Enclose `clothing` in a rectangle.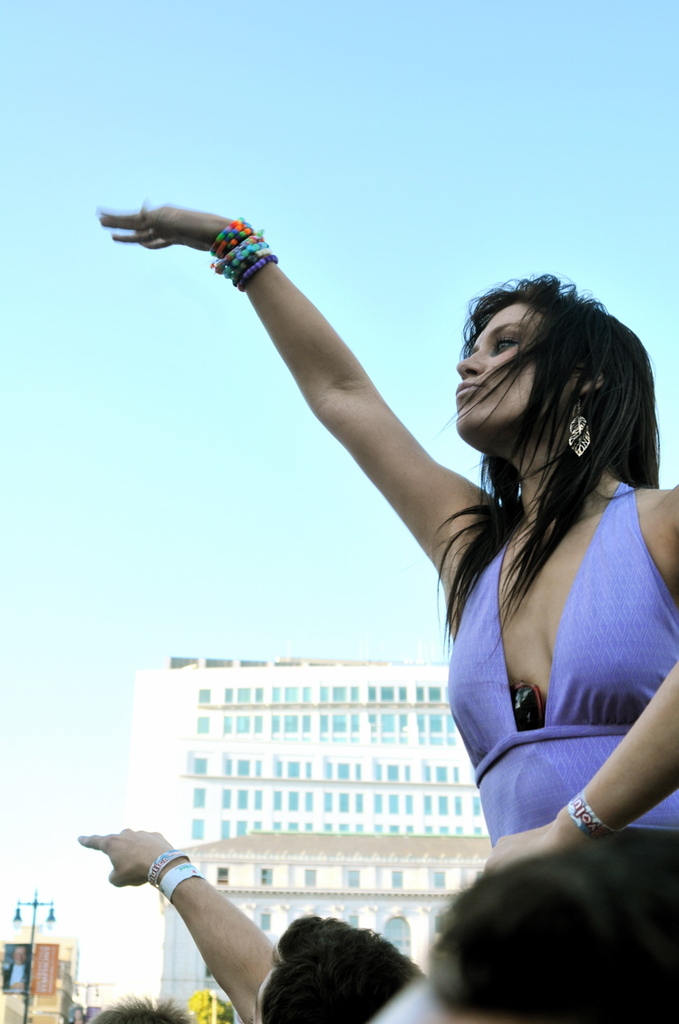
box(0, 959, 24, 989).
